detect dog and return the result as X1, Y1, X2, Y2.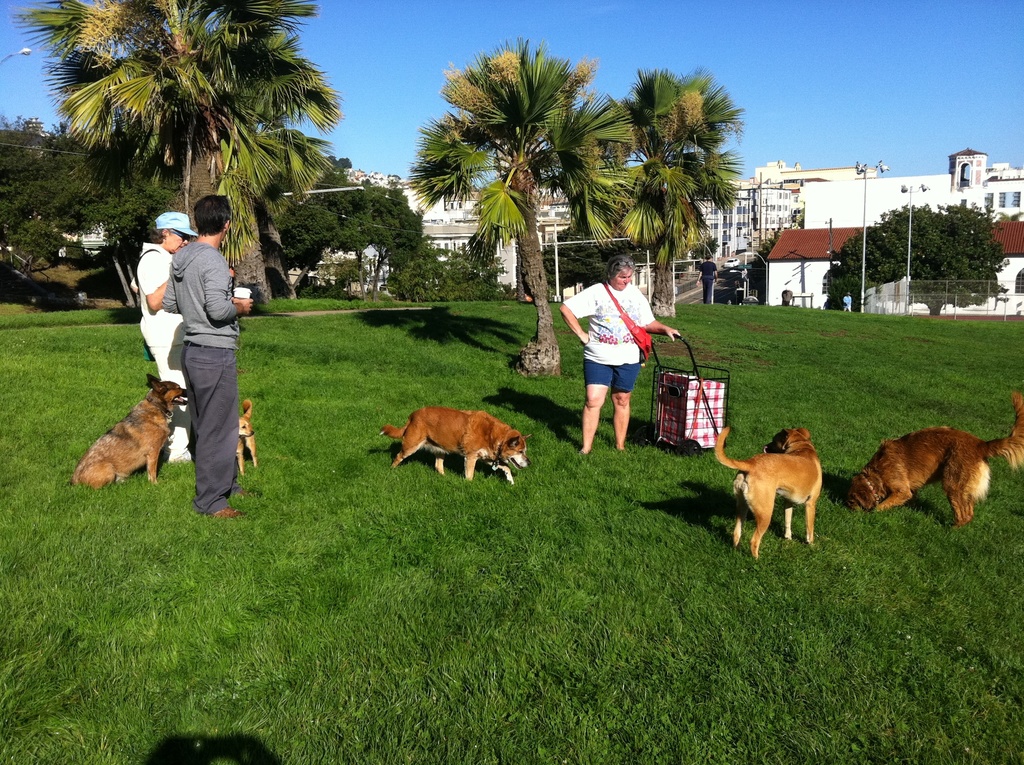
72, 375, 188, 493.
